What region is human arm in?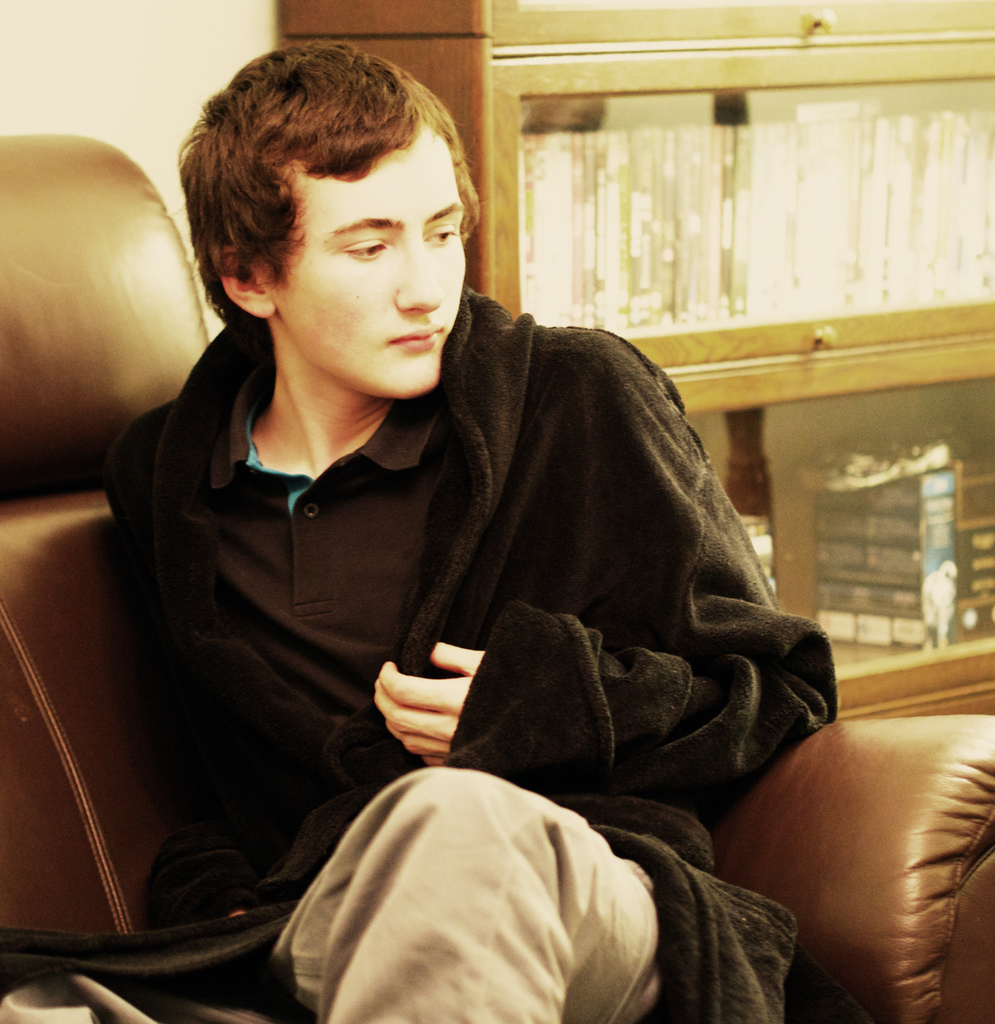
111/407/252/965.
